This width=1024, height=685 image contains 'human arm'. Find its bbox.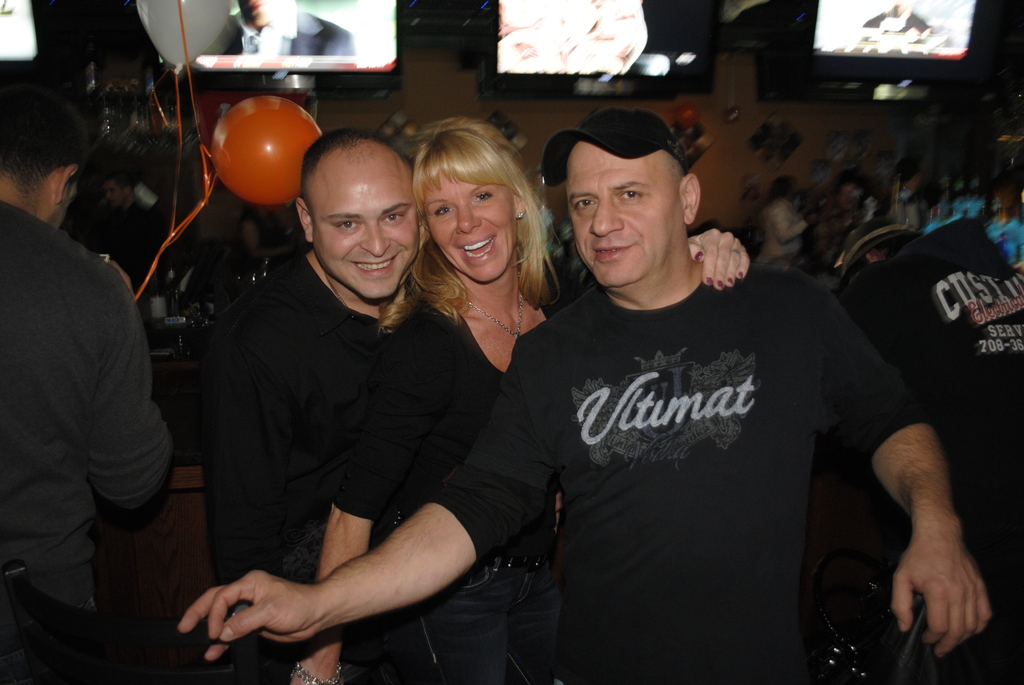
788,297,1003,684.
